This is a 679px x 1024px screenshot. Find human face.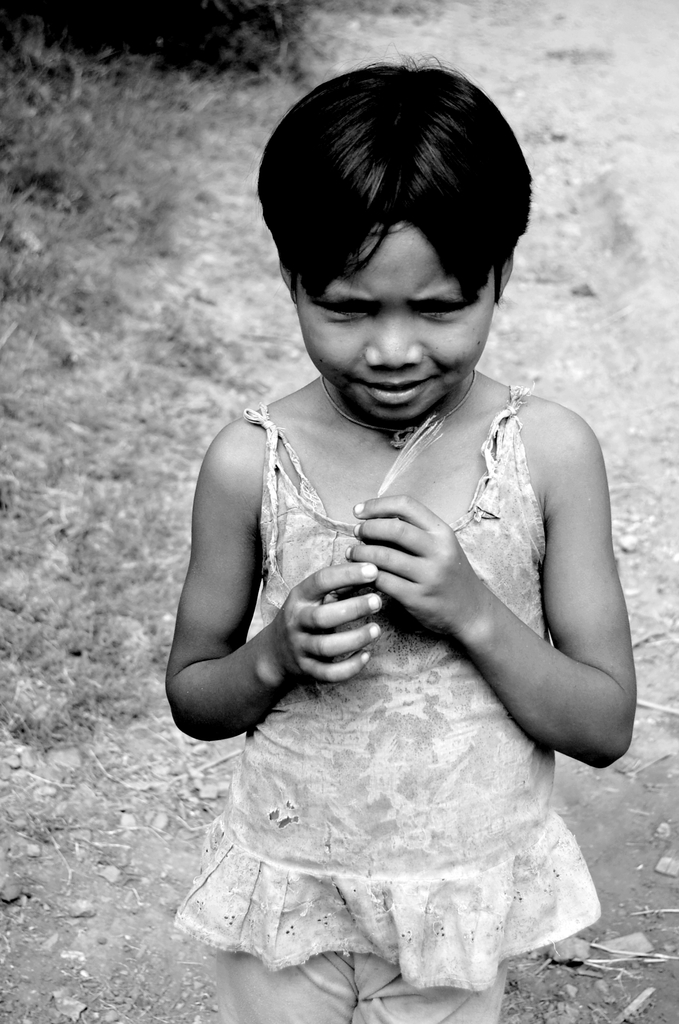
Bounding box: pyautogui.locateOnScreen(293, 209, 502, 419).
